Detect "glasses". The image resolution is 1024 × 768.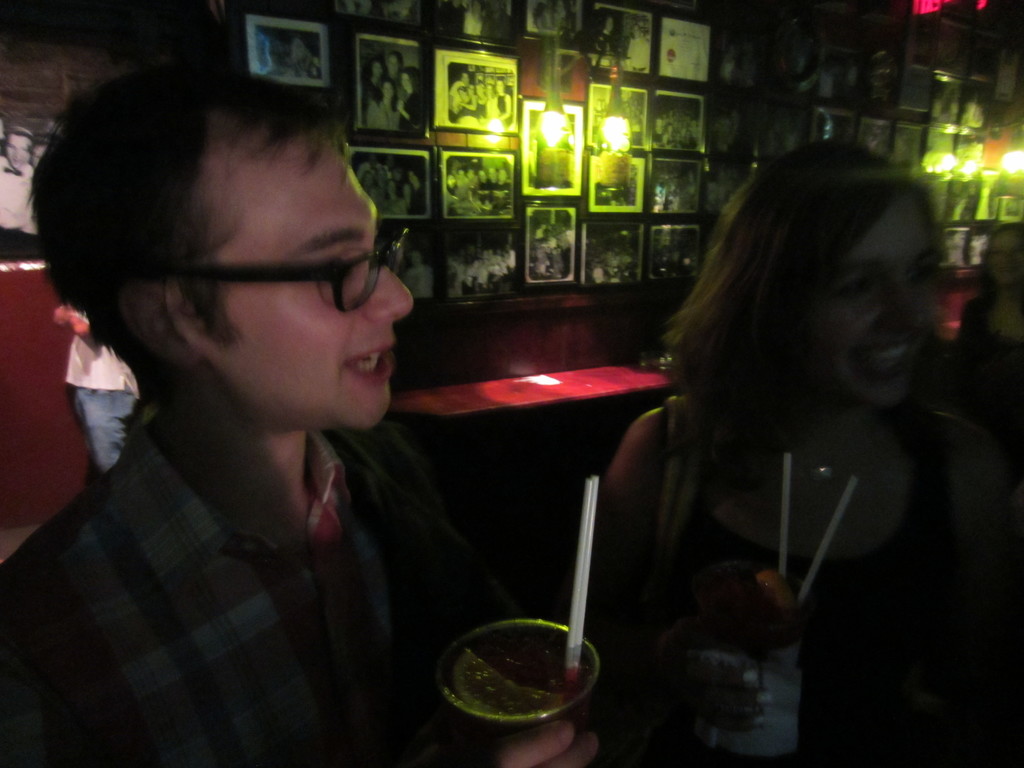
<box>198,226,411,314</box>.
